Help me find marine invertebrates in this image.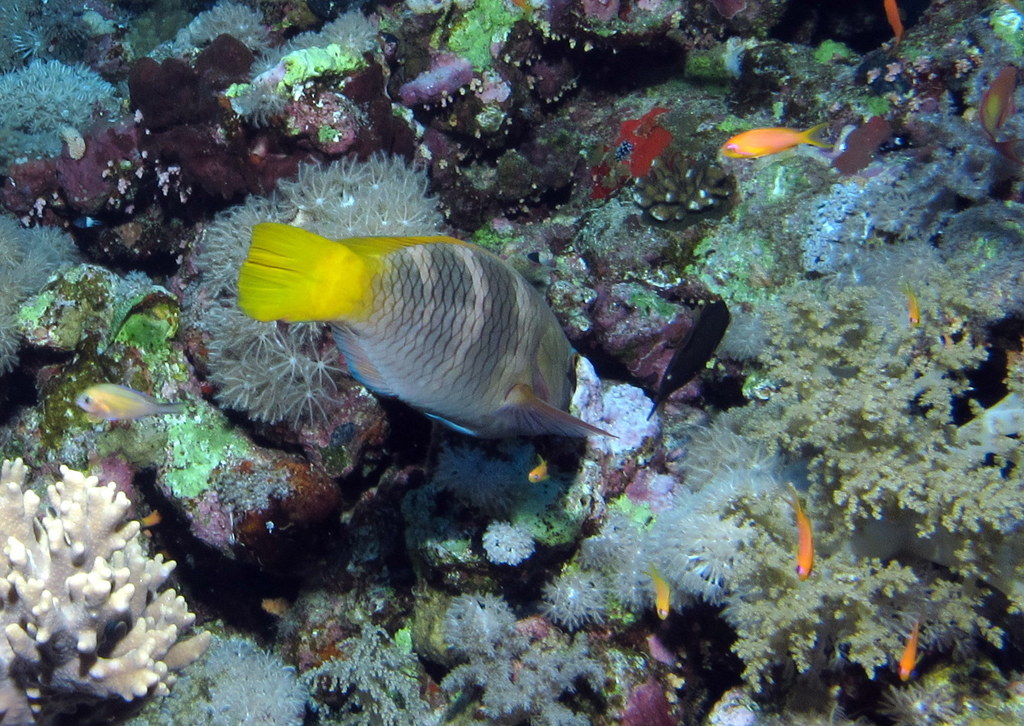
Found it: 811,33,854,72.
